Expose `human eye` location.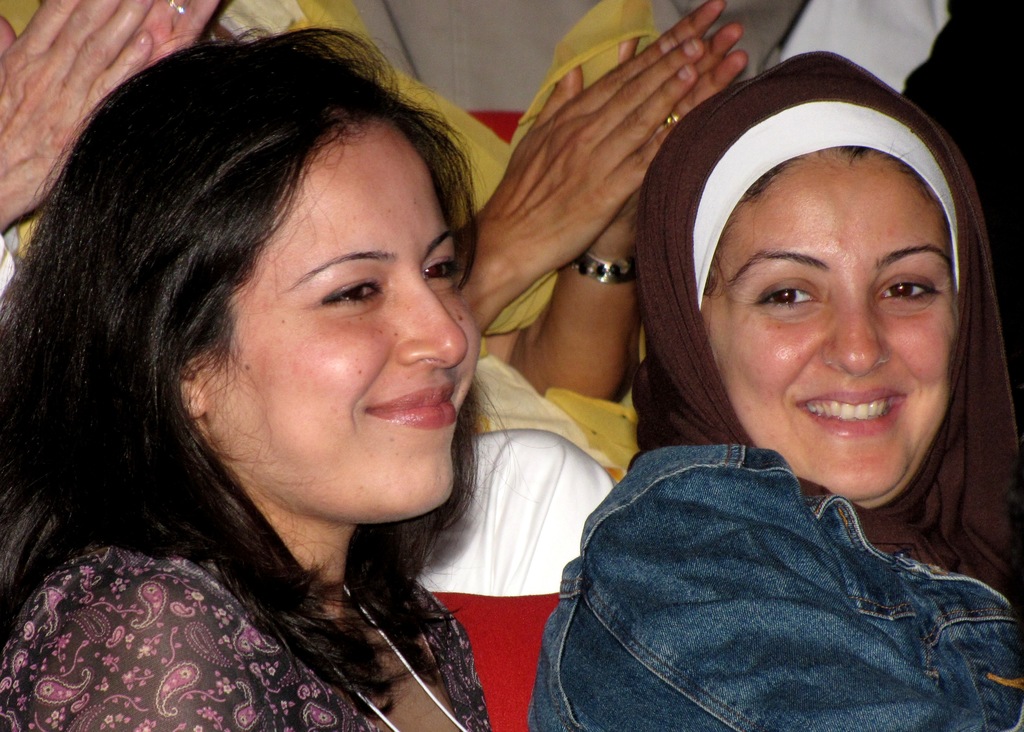
Exposed at 319, 277, 391, 314.
